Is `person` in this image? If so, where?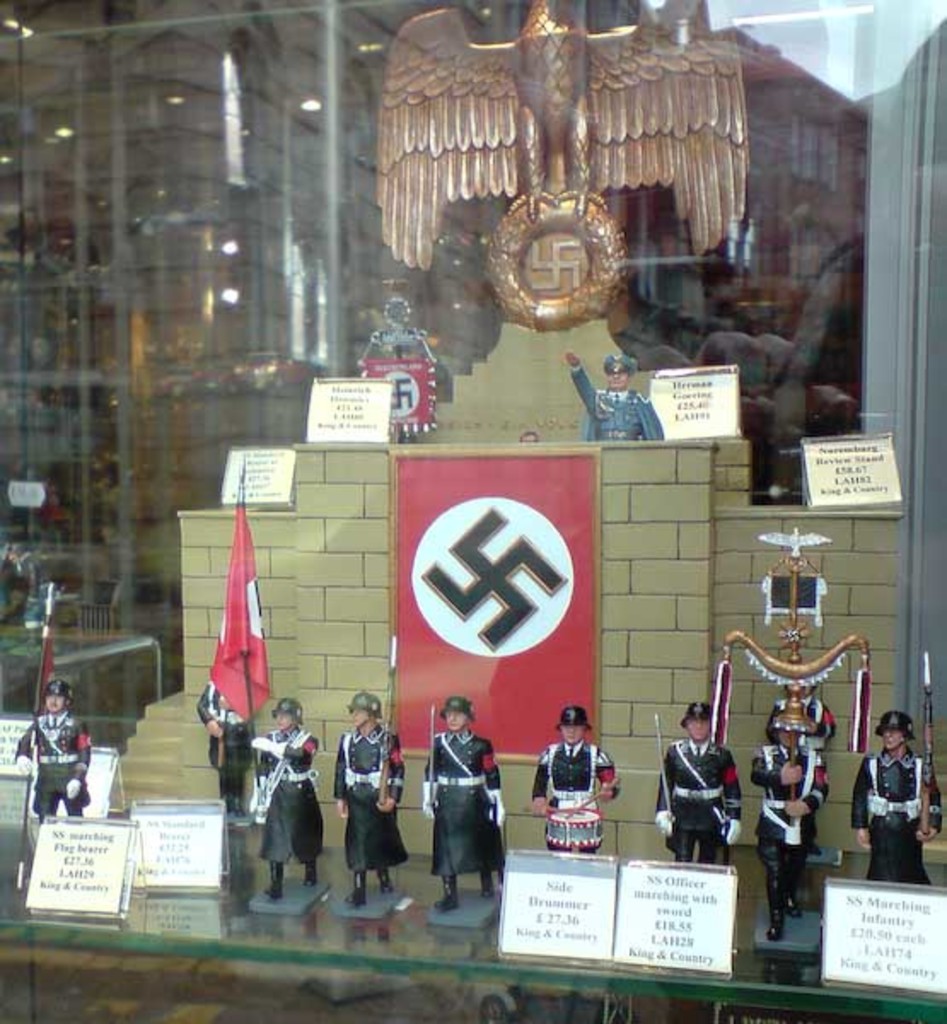
Yes, at [560, 357, 664, 442].
